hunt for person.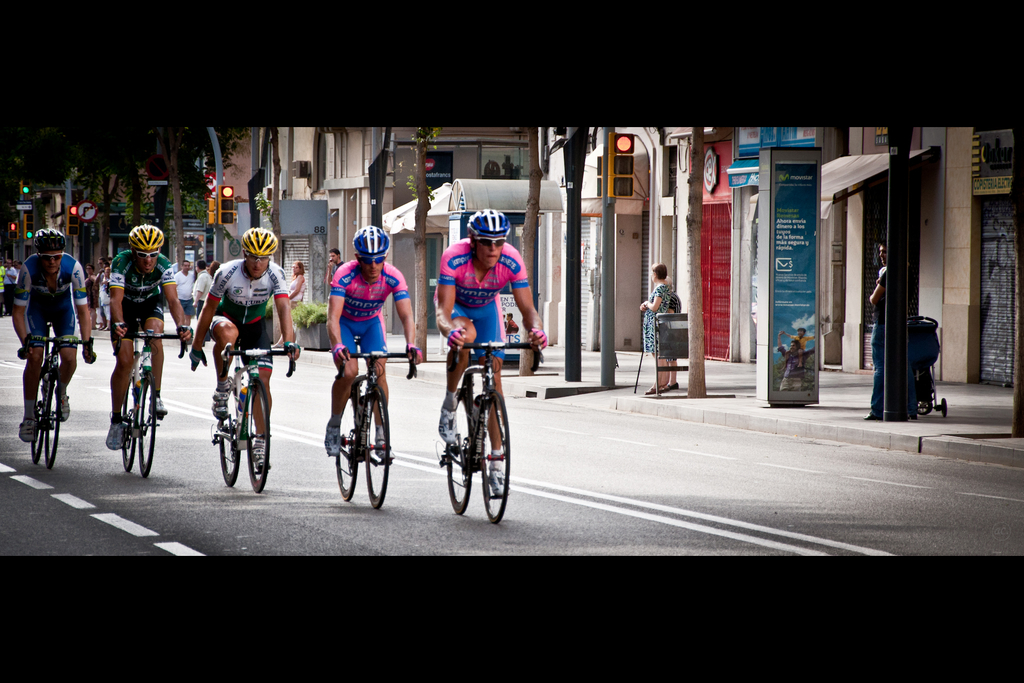
Hunted down at (326, 248, 344, 289).
